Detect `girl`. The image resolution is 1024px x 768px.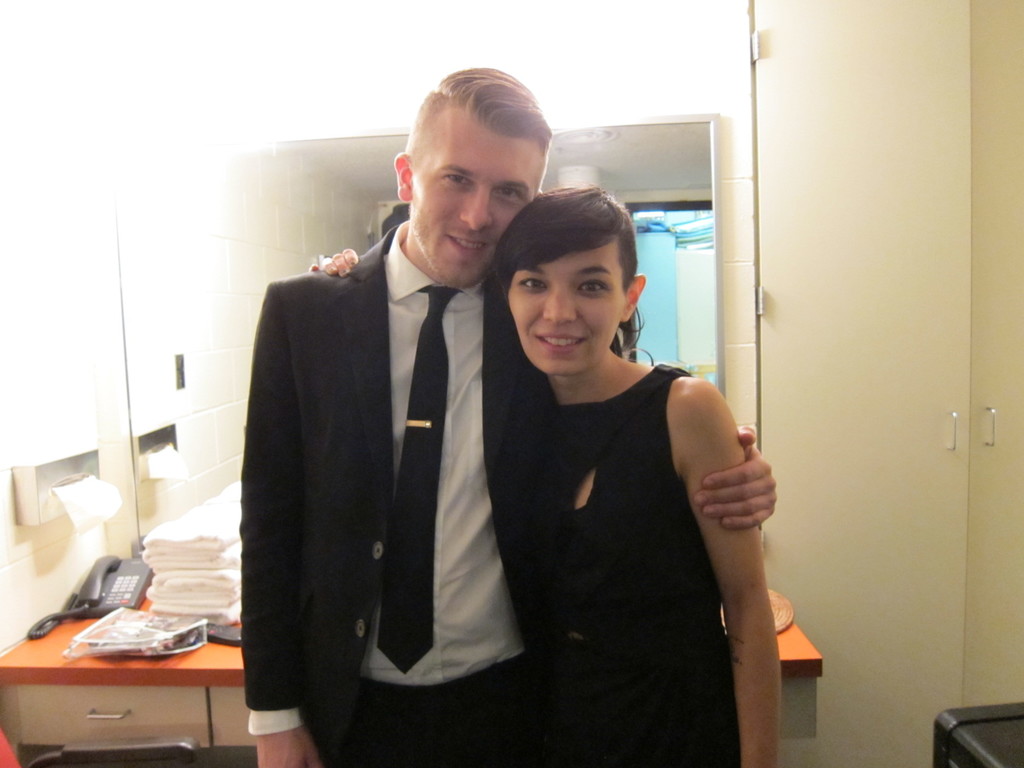
<bbox>305, 181, 780, 767</bbox>.
